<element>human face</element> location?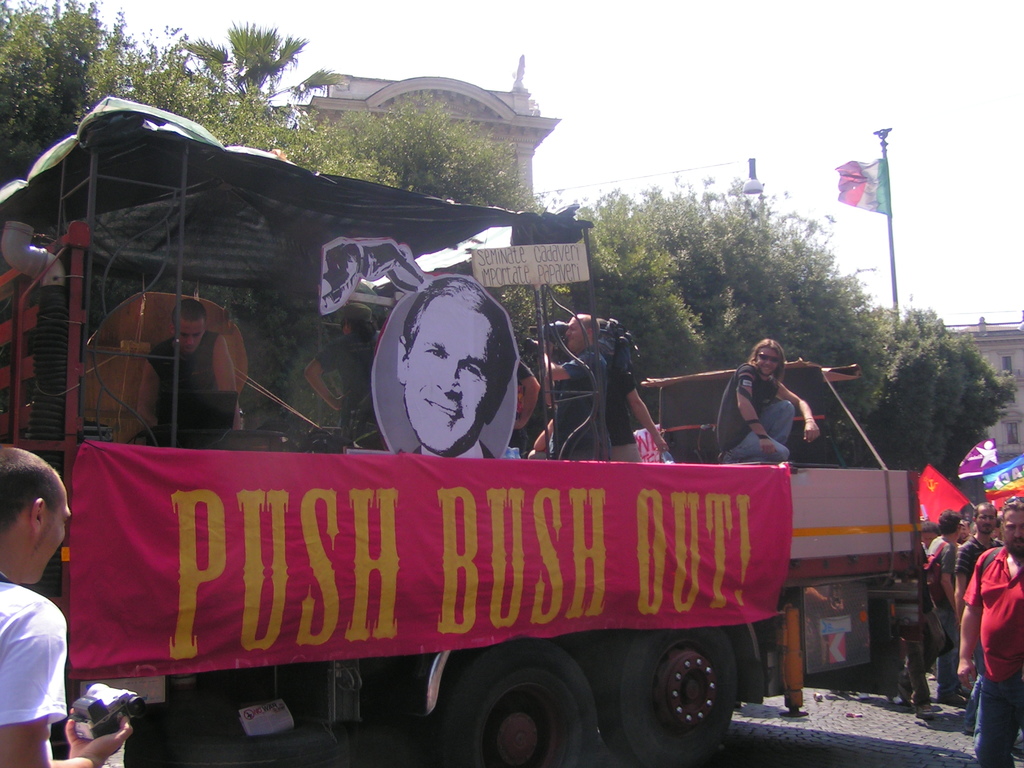
pyautogui.locateOnScreen(405, 303, 499, 457)
